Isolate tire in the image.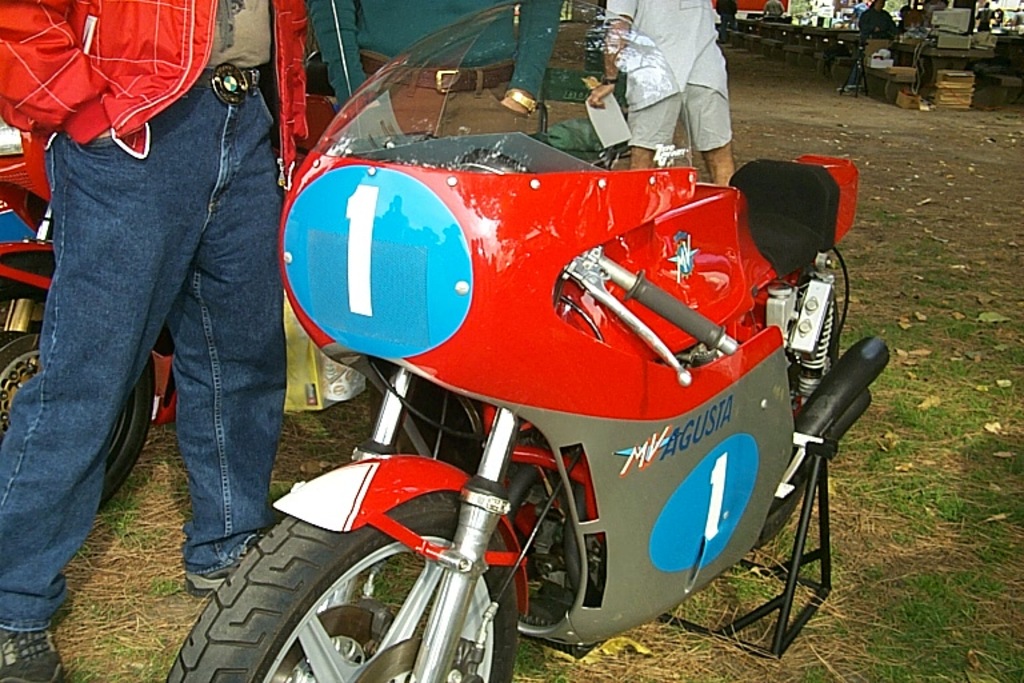
Isolated region: Rect(165, 476, 563, 682).
